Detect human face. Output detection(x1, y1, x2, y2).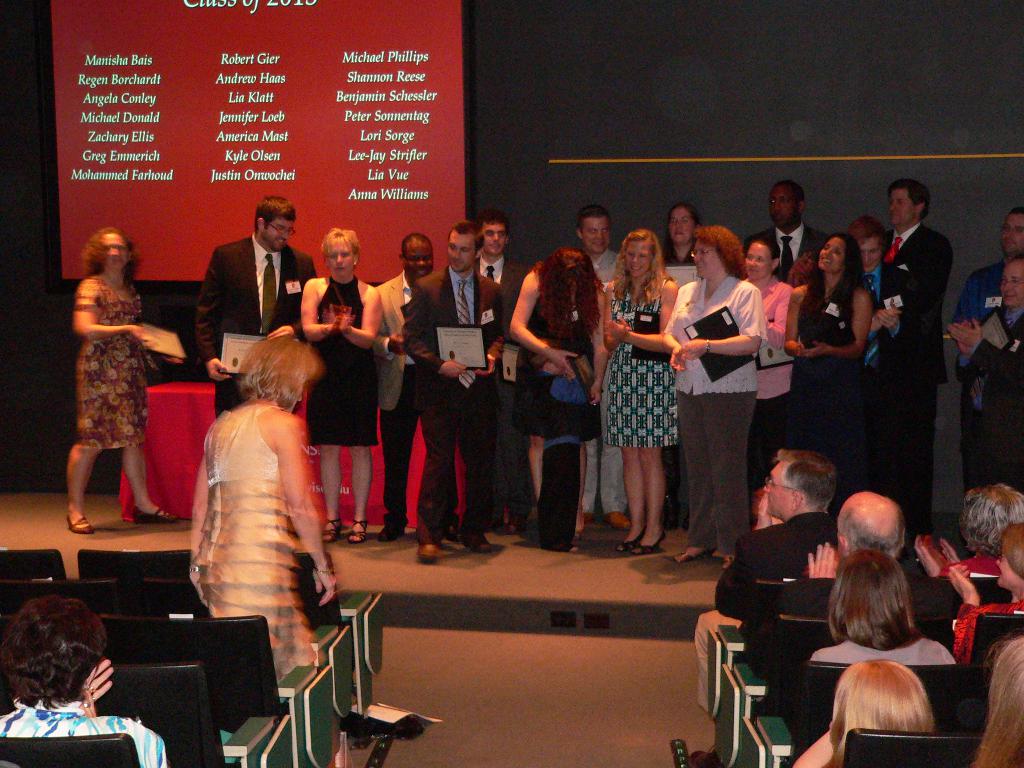
detection(748, 241, 771, 279).
